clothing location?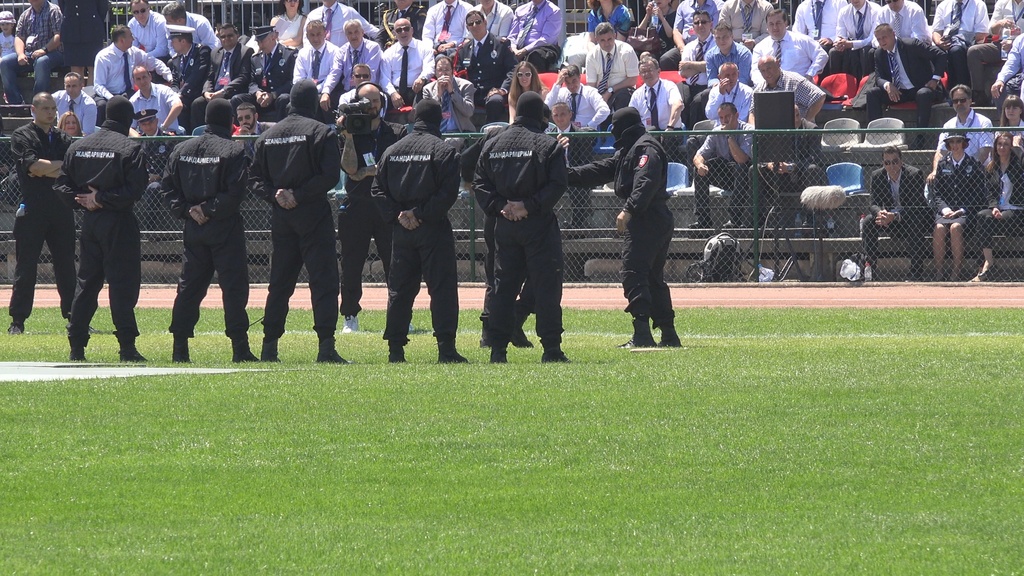
931,0,991,88
